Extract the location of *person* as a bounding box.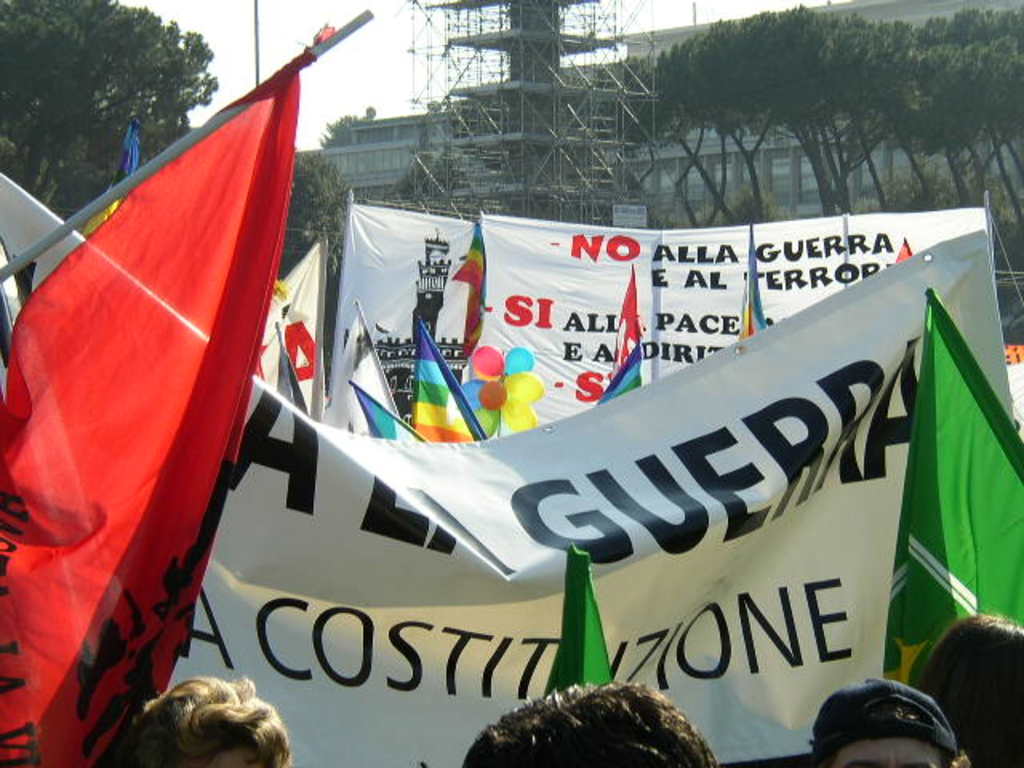
select_region(454, 672, 720, 766).
